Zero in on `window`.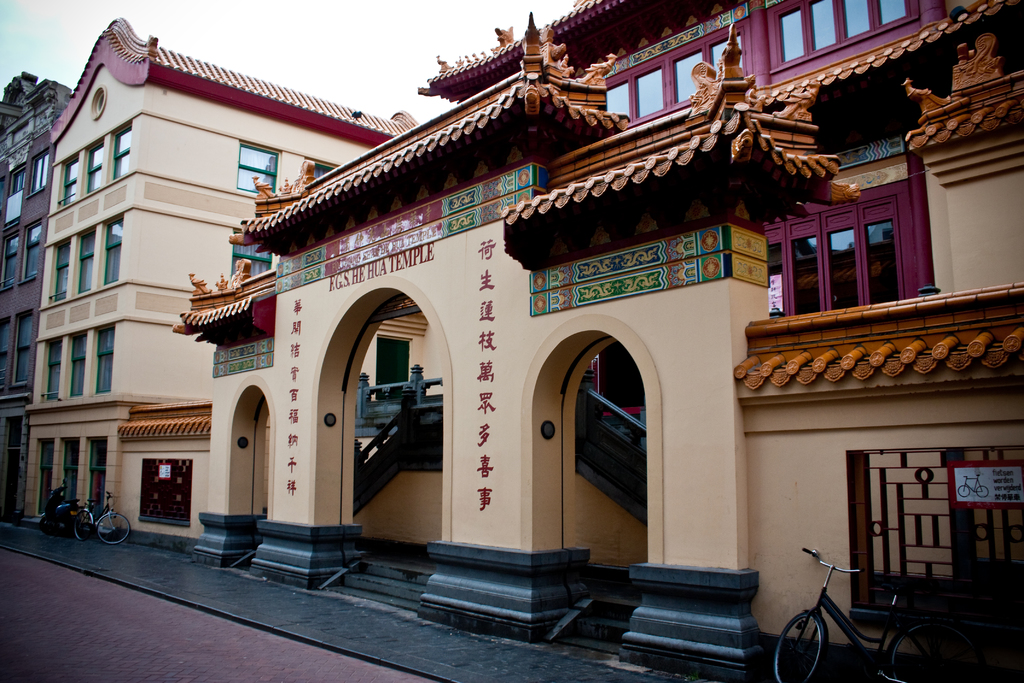
Zeroed in: rect(67, 157, 79, 201).
